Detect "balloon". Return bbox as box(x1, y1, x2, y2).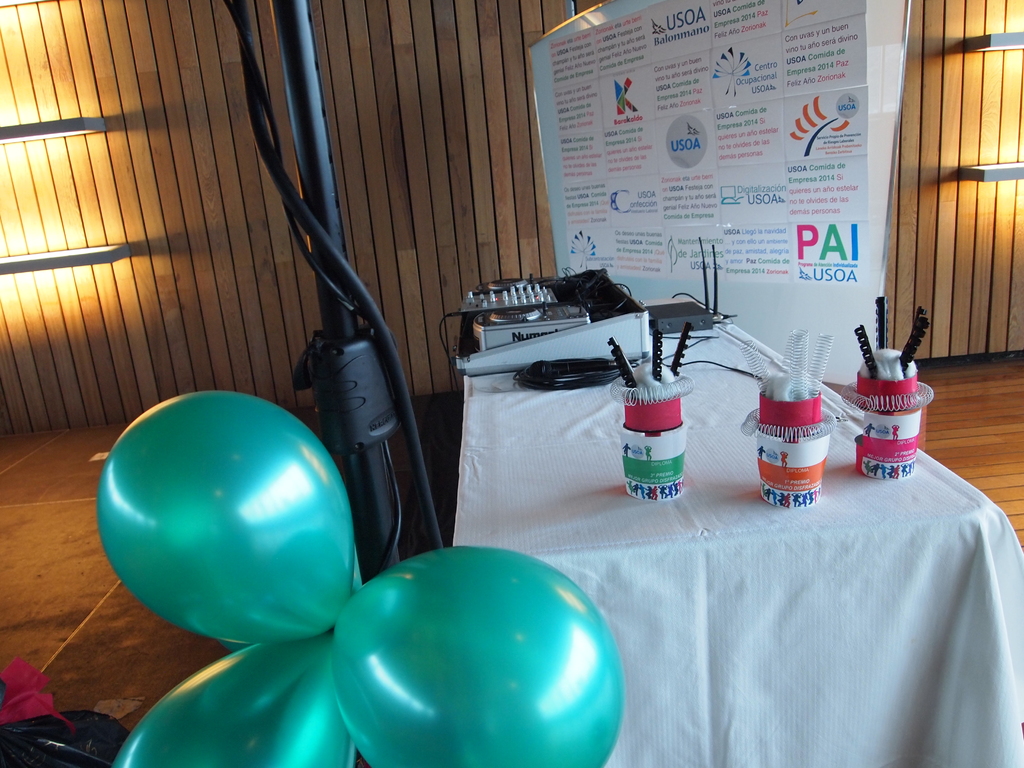
box(333, 548, 627, 767).
